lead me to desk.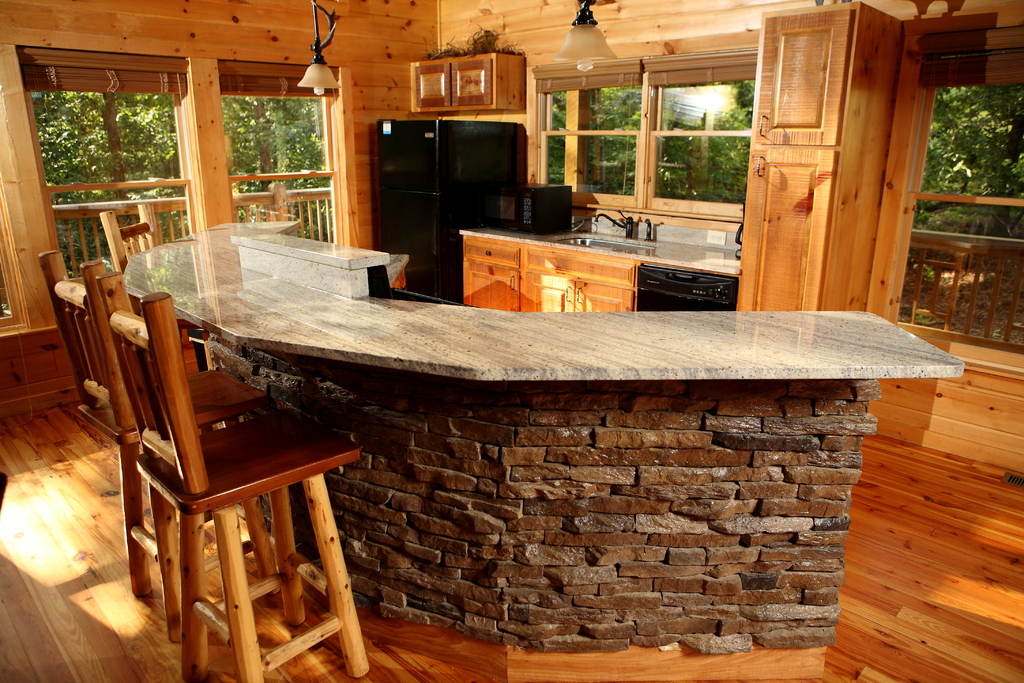
Lead to select_region(436, 200, 751, 310).
